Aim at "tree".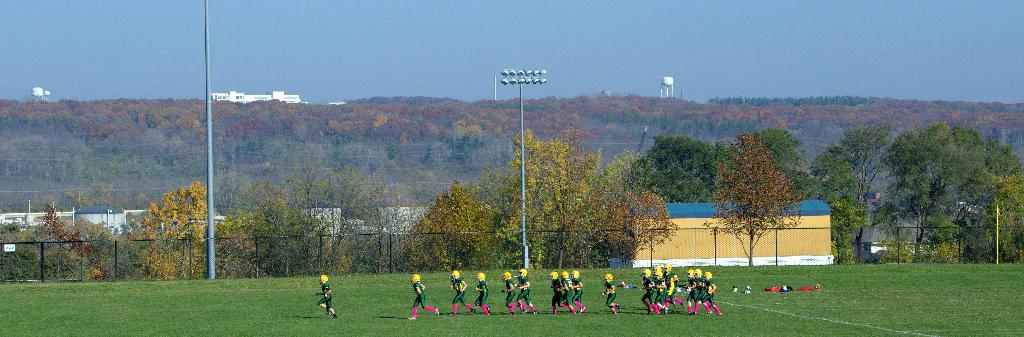
Aimed at [left=710, top=111, right=817, bottom=262].
